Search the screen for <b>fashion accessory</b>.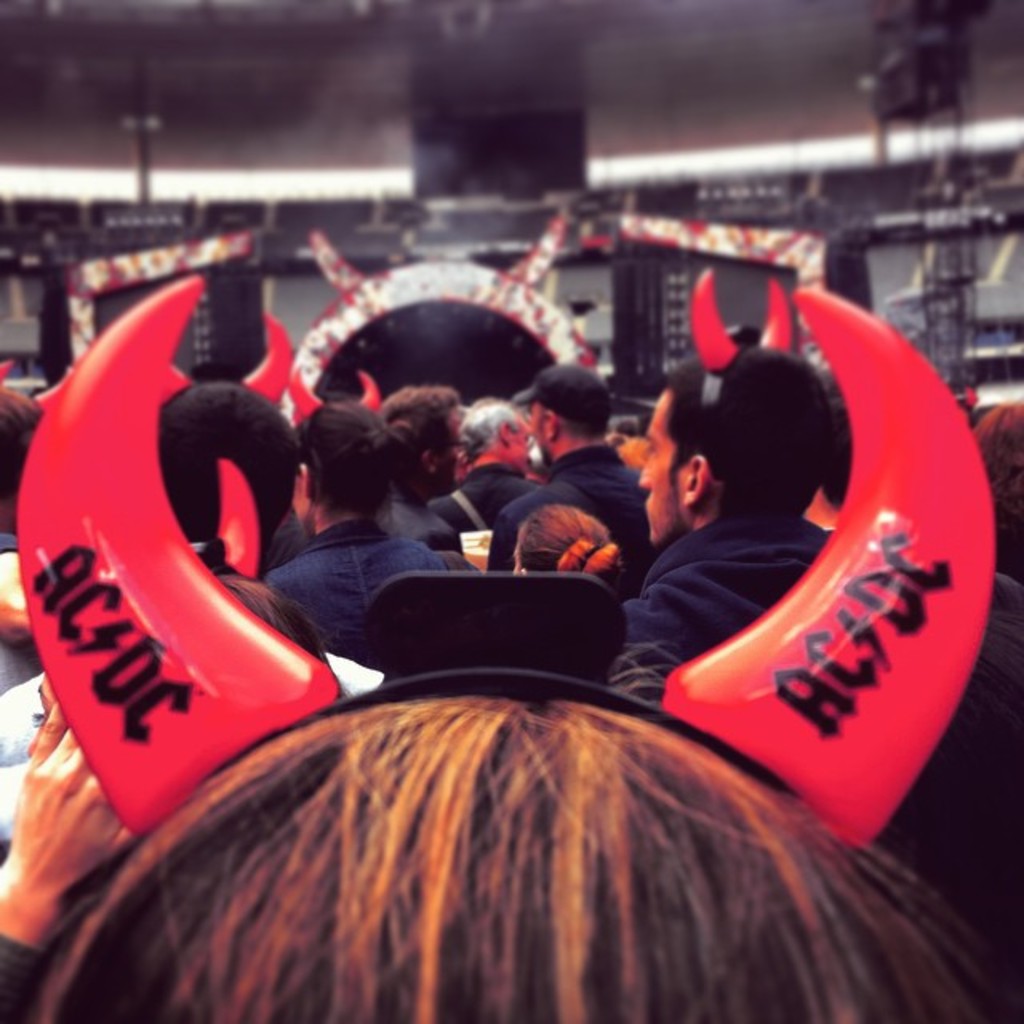
Found at rect(37, 280, 1002, 965).
